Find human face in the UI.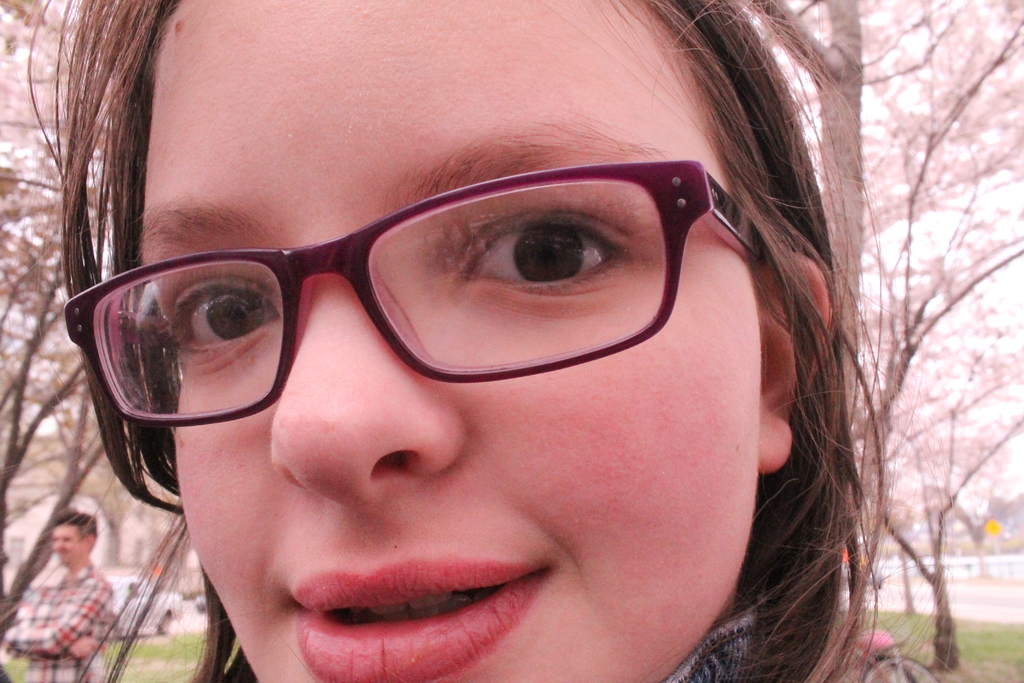
UI element at x1=137 y1=0 x2=764 y2=679.
